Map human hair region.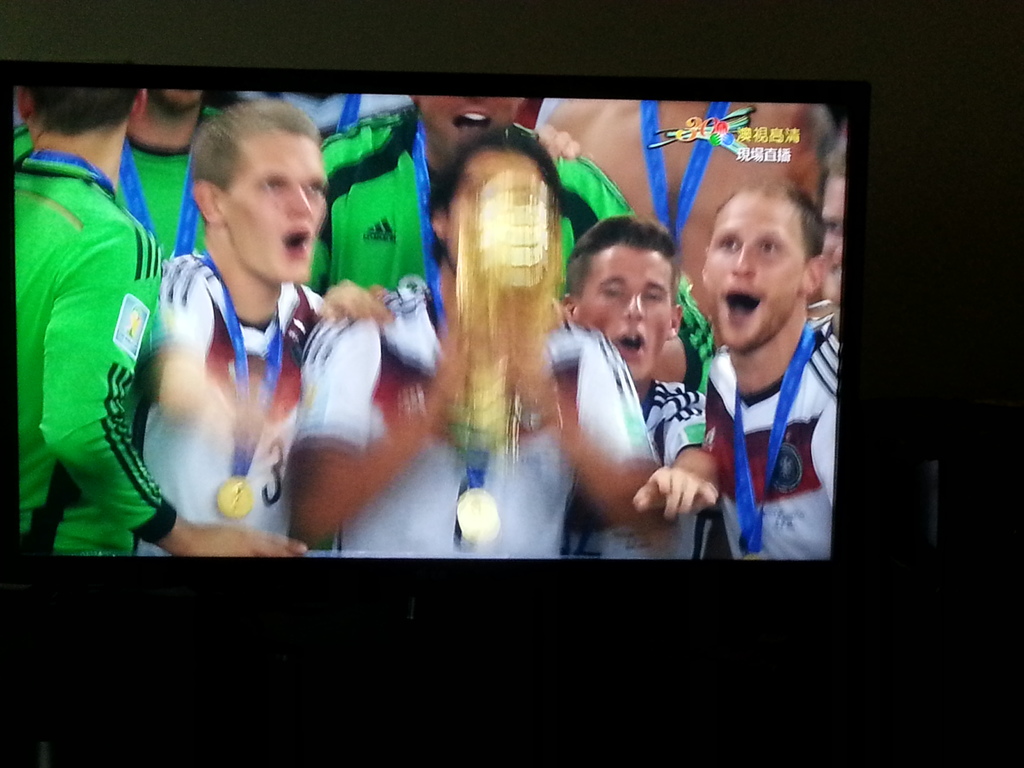
Mapped to region(563, 211, 680, 296).
